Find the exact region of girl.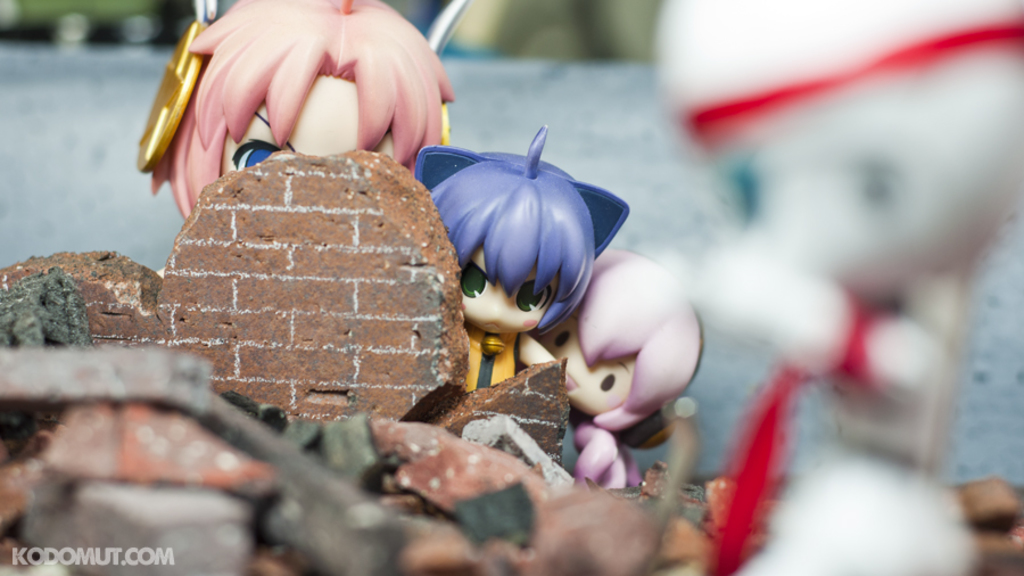
Exact region: [x1=135, y1=0, x2=468, y2=221].
